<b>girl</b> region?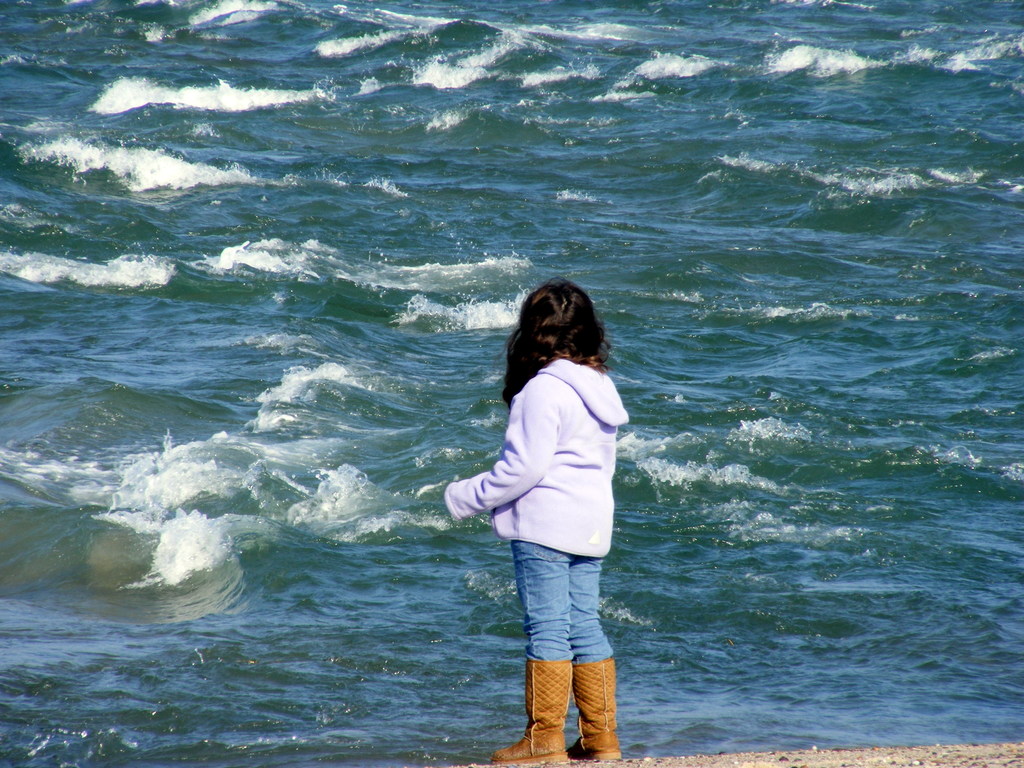
l=440, t=280, r=627, b=767
